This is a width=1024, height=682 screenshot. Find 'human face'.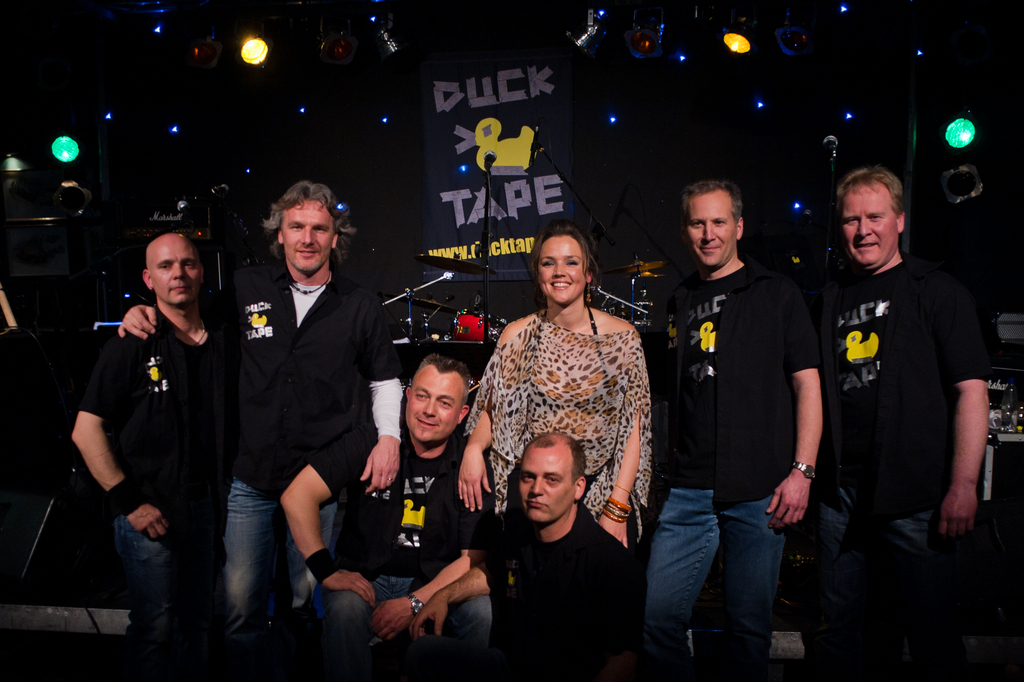
Bounding box: (left=410, top=370, right=465, bottom=444).
